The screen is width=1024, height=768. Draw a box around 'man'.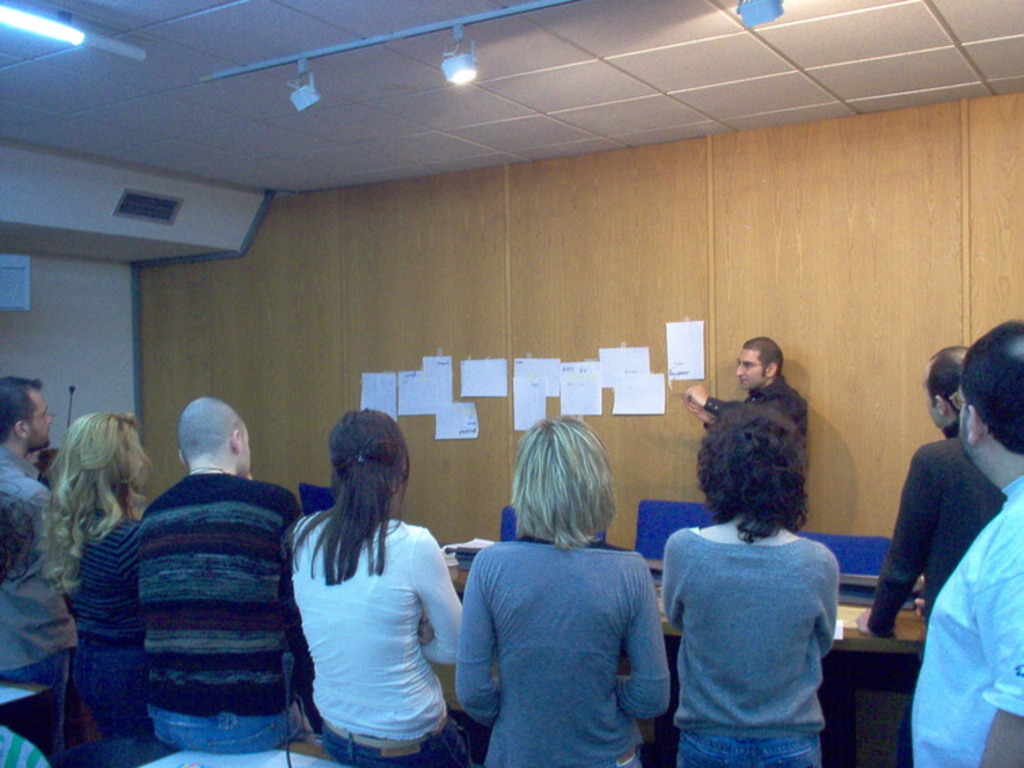
684:336:809:448.
